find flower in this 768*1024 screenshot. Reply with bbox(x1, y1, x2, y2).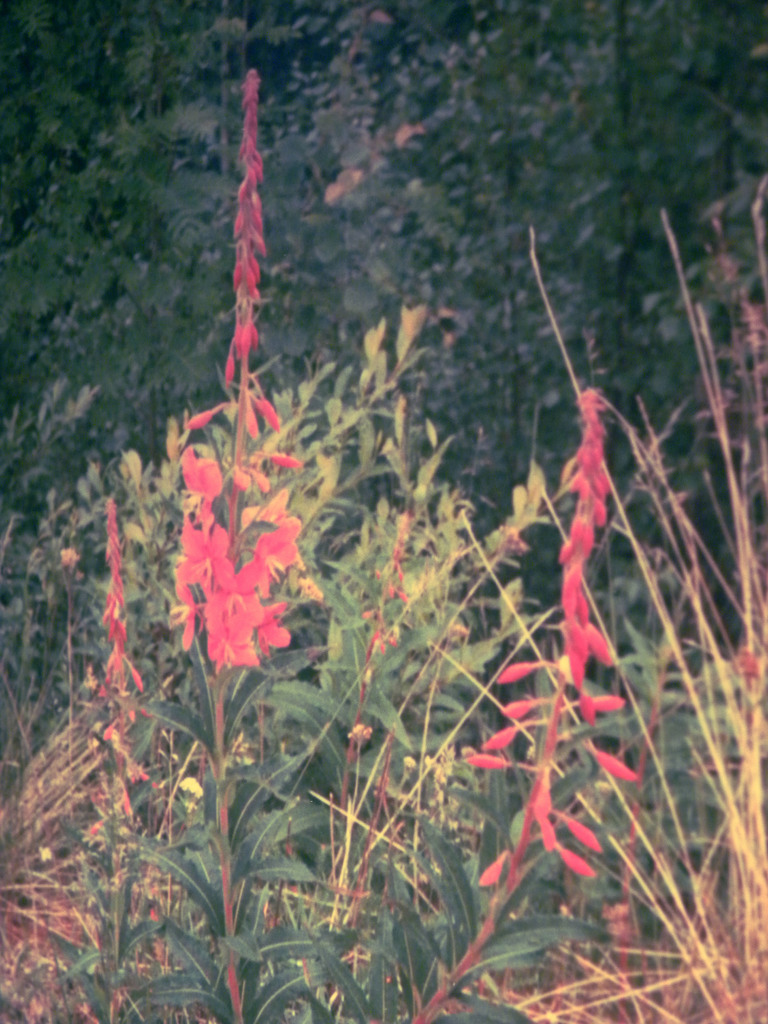
bbox(34, 842, 67, 868).
